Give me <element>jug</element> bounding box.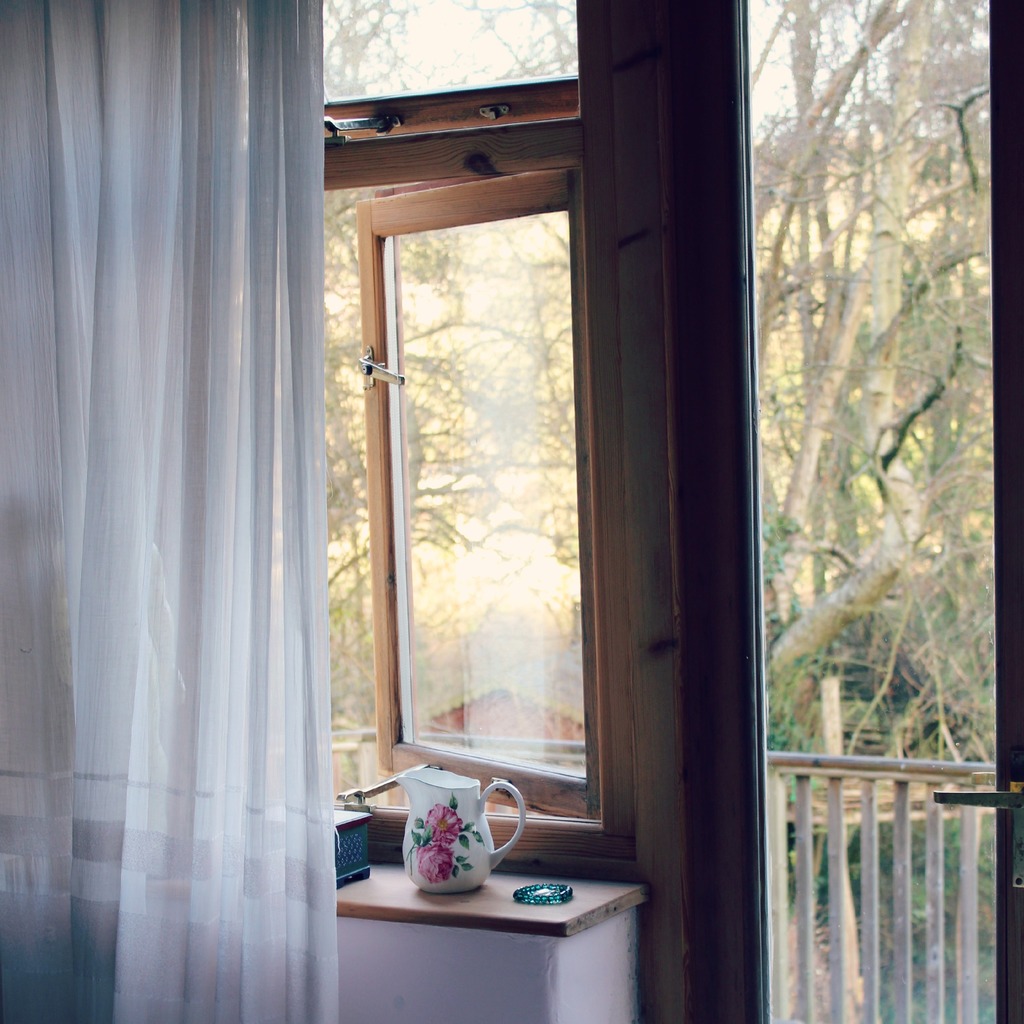
406 762 531 892.
